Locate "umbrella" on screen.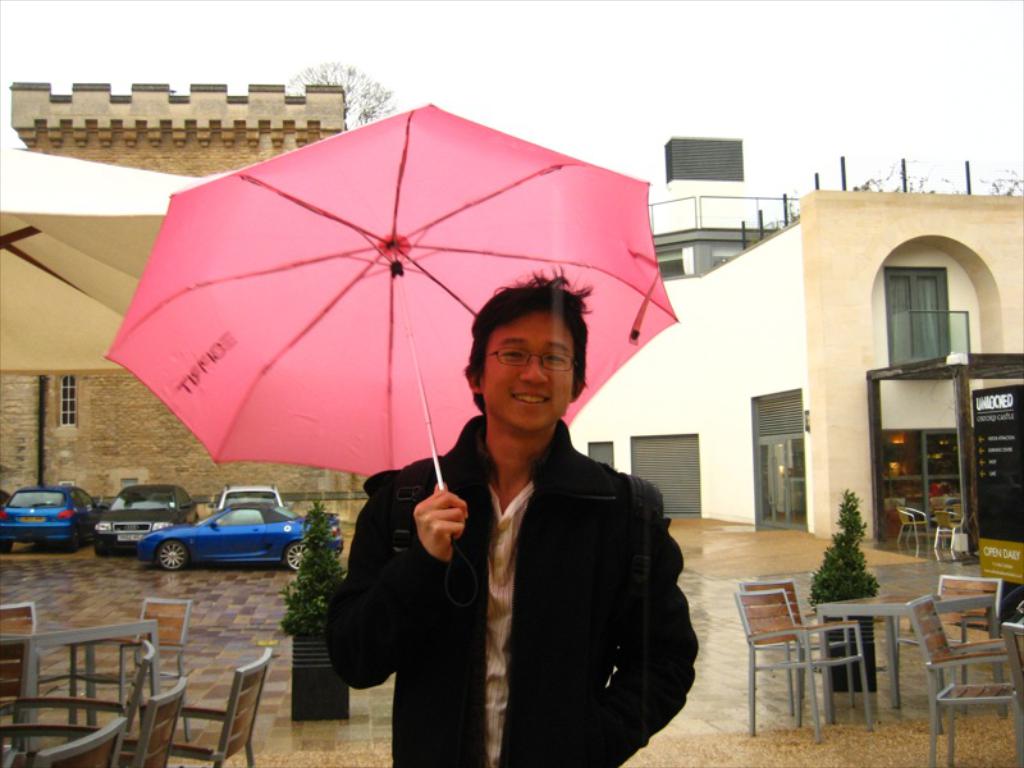
On screen at box=[102, 100, 678, 490].
